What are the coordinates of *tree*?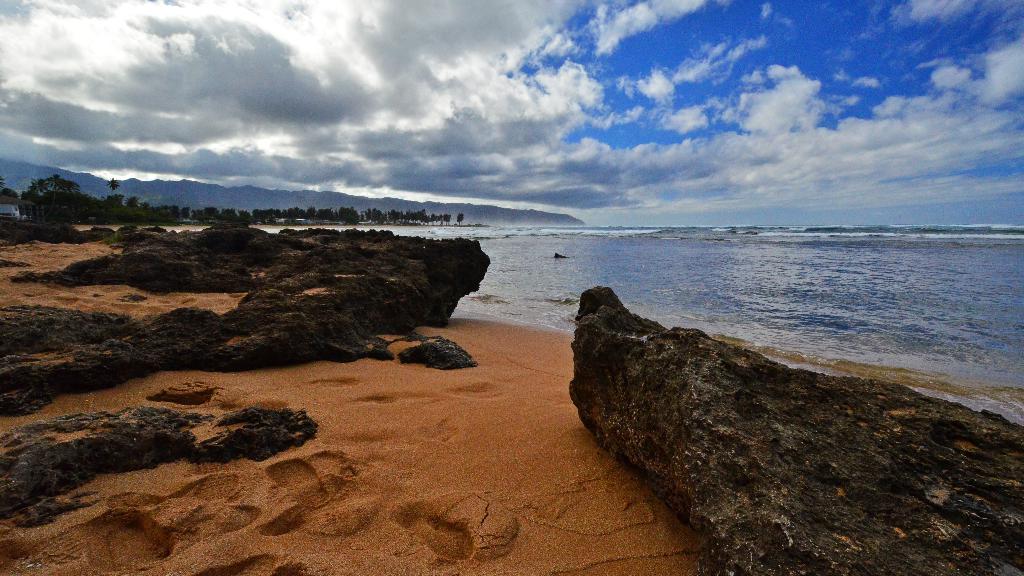
(left=6, top=186, right=15, bottom=202).
